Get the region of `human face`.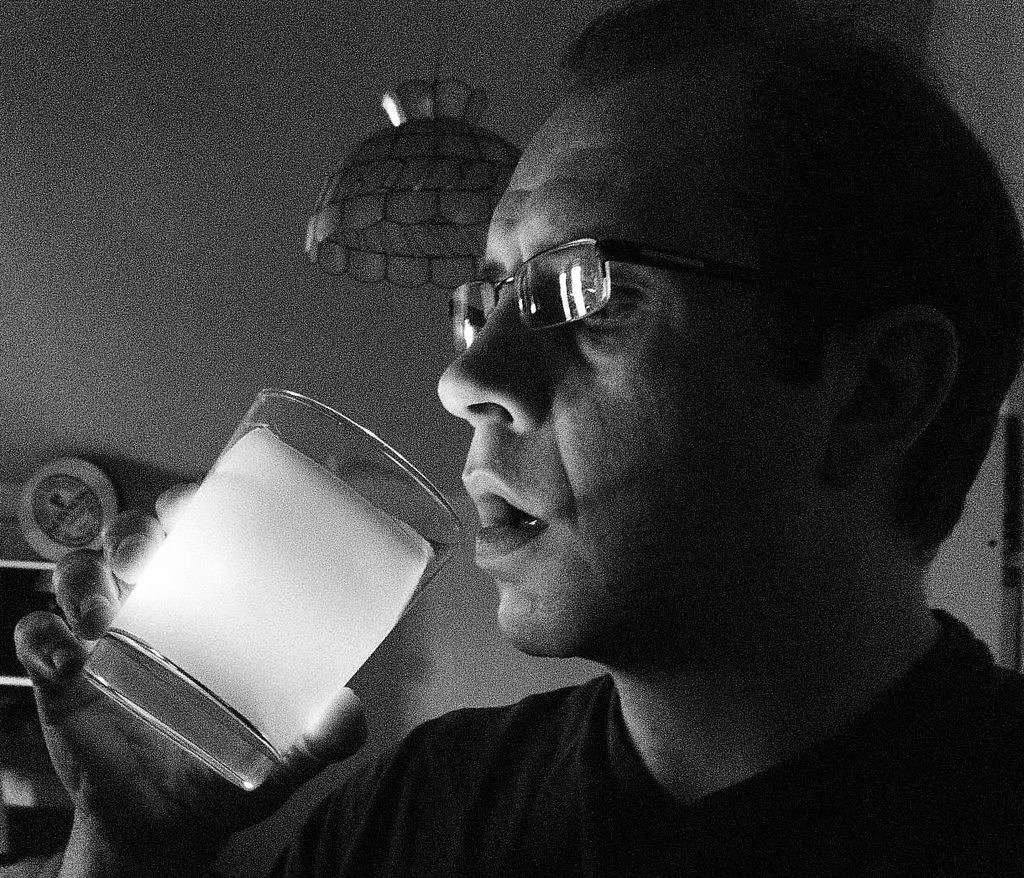
left=434, top=74, right=827, bottom=659.
